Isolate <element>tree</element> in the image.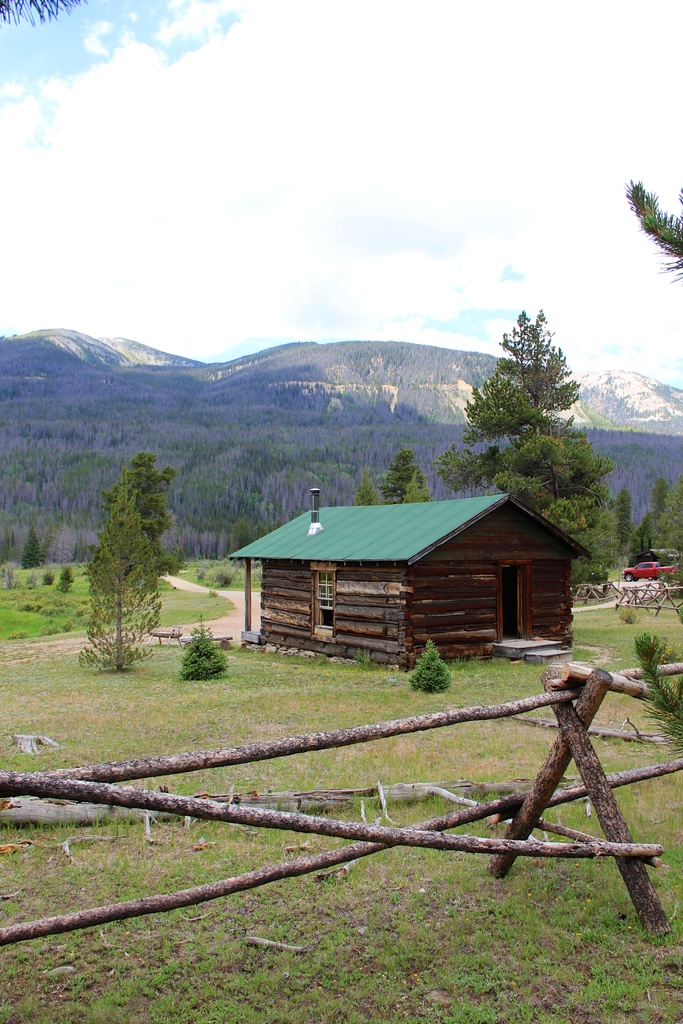
Isolated region: <region>74, 495, 162, 681</region>.
